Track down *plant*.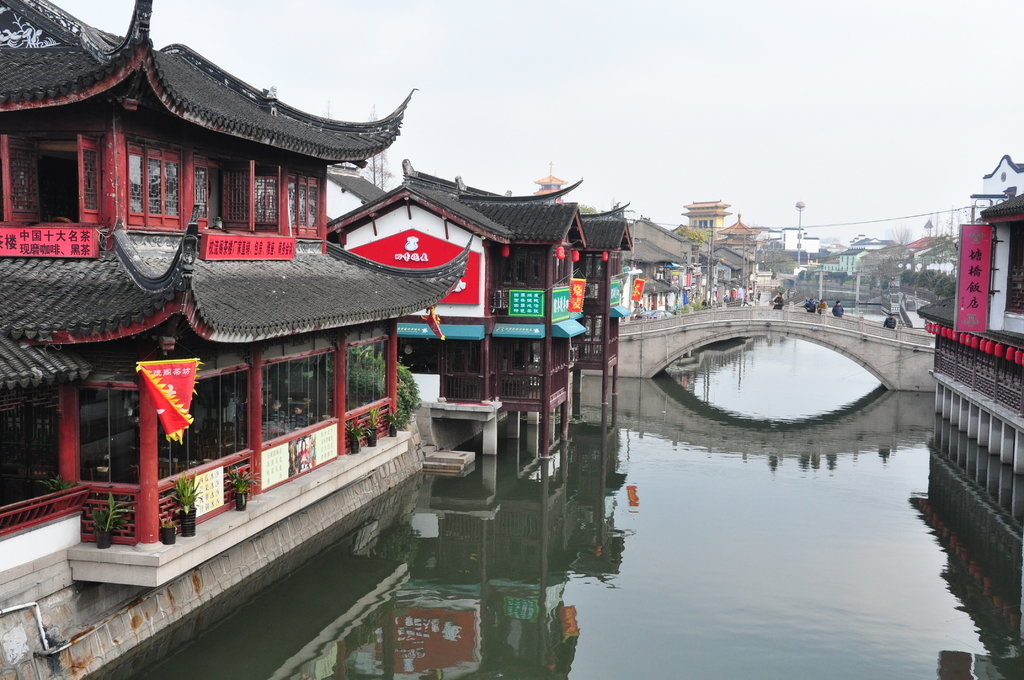
Tracked to [left=38, top=467, right=74, bottom=492].
